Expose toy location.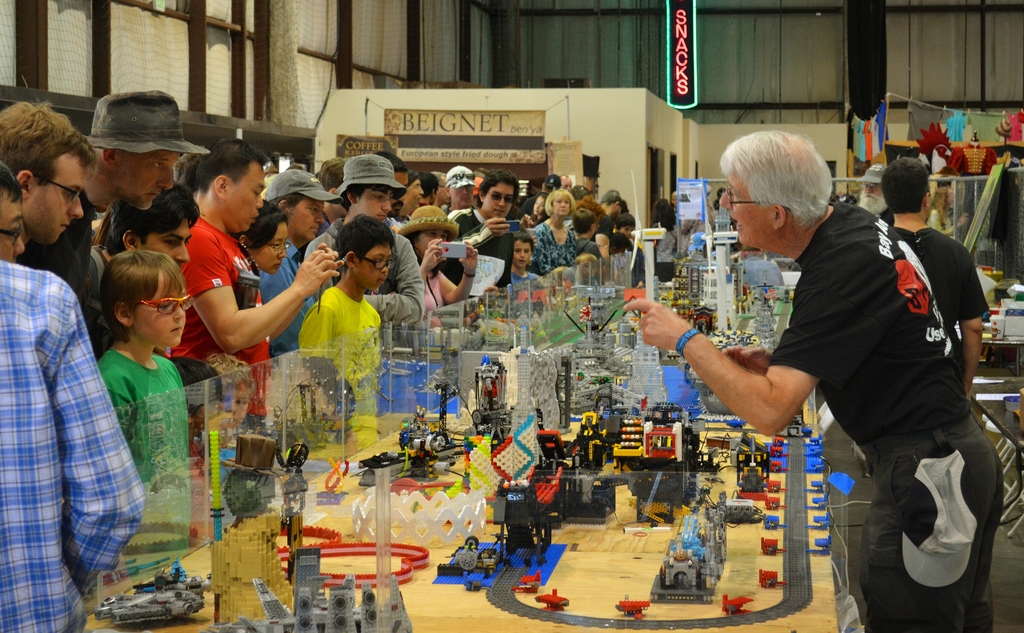
Exposed at left=274, top=383, right=342, bottom=450.
